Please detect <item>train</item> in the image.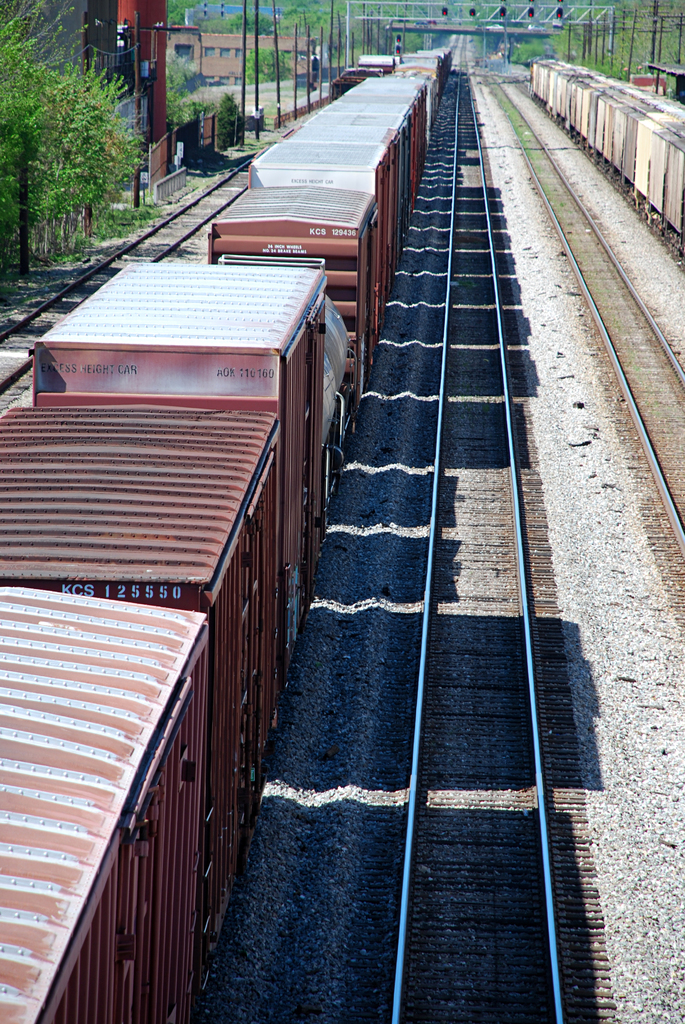
[left=527, top=61, right=684, bottom=252].
